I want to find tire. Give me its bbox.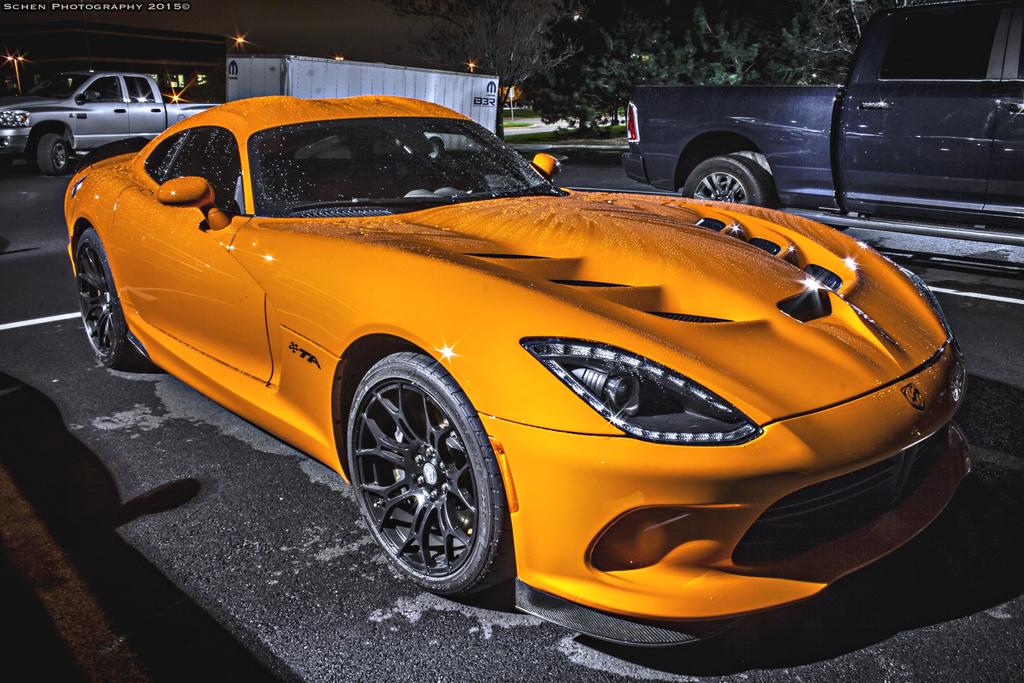
<box>77,226,143,367</box>.
